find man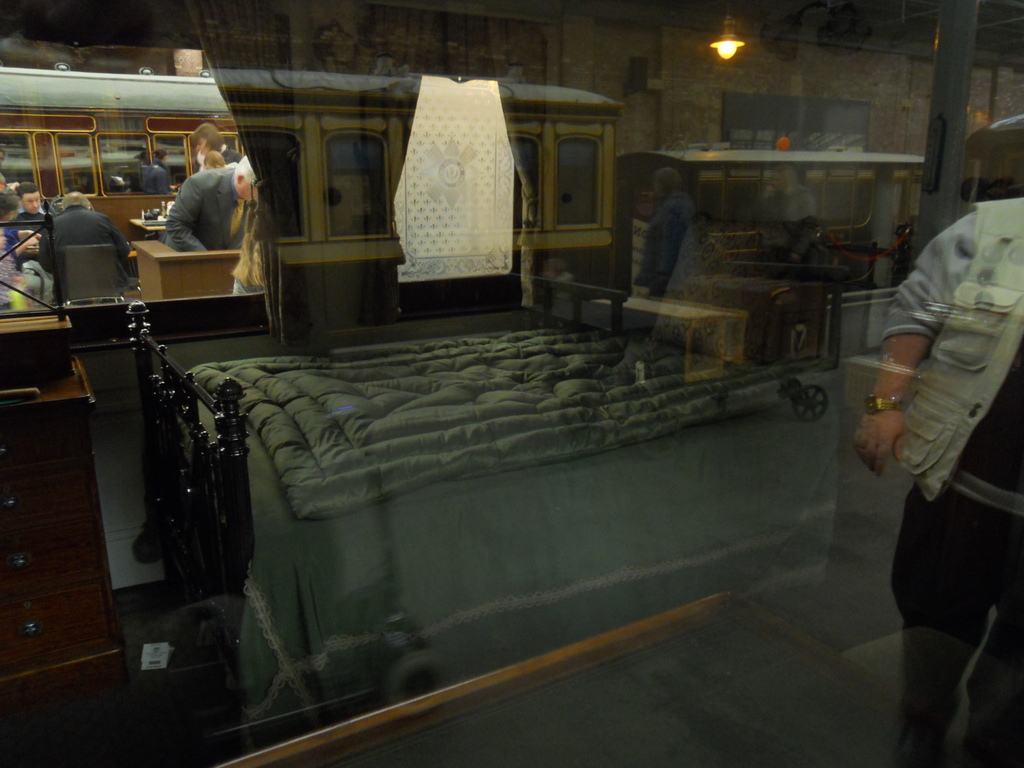
(x1=39, y1=187, x2=124, y2=300)
